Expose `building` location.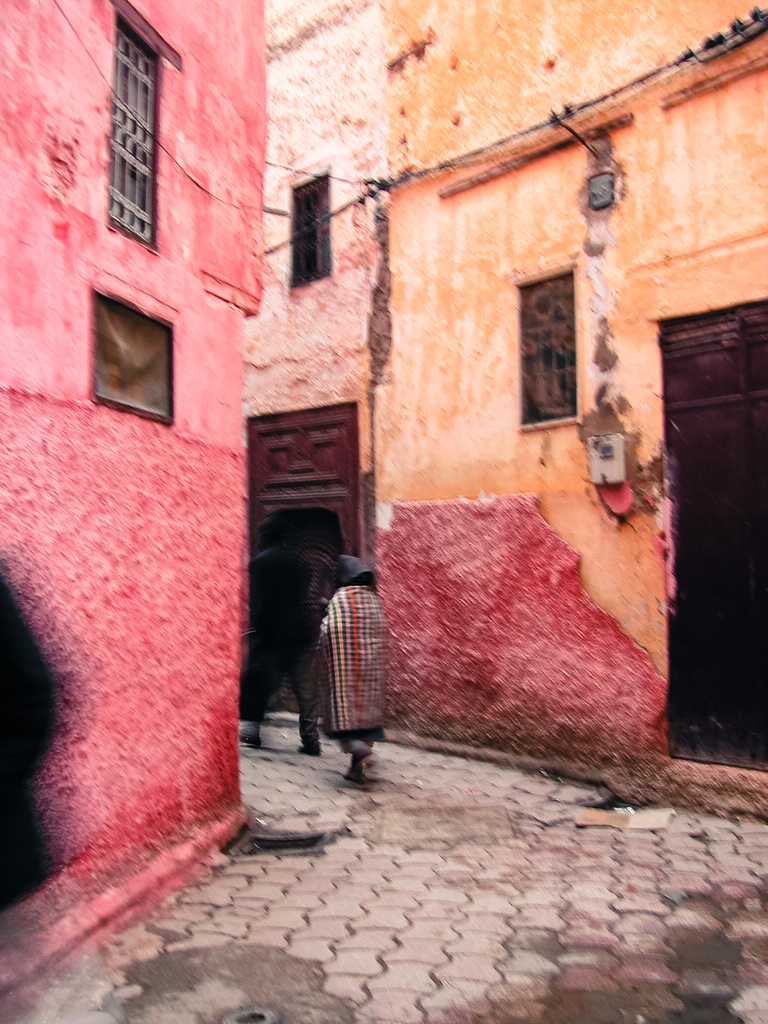
Exposed at {"left": 0, "top": 0, "right": 265, "bottom": 1011}.
